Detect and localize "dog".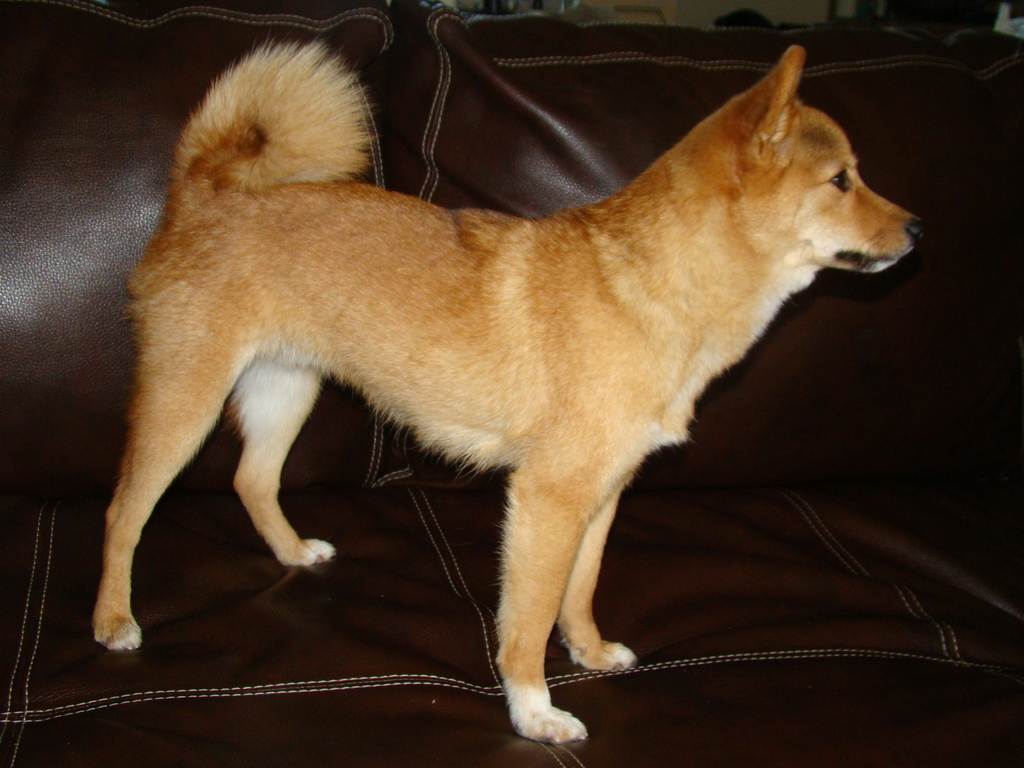
Localized at {"left": 92, "top": 42, "right": 933, "bottom": 741}.
